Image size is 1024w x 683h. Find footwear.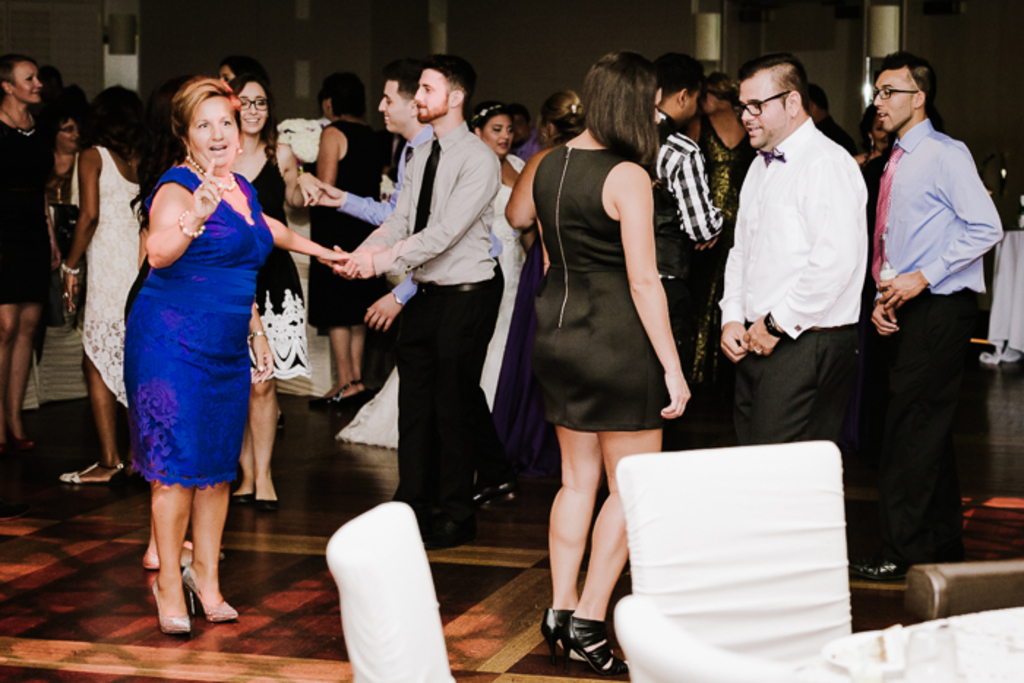
478 480 534 510.
